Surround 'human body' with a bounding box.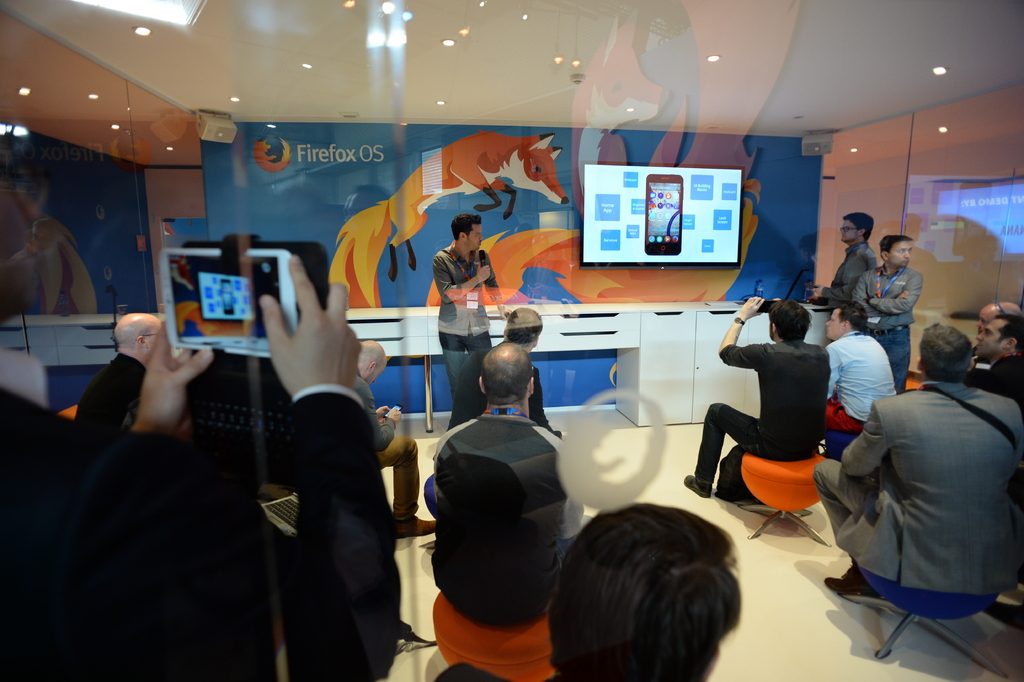
{"left": 966, "top": 297, "right": 1023, "bottom": 406}.
